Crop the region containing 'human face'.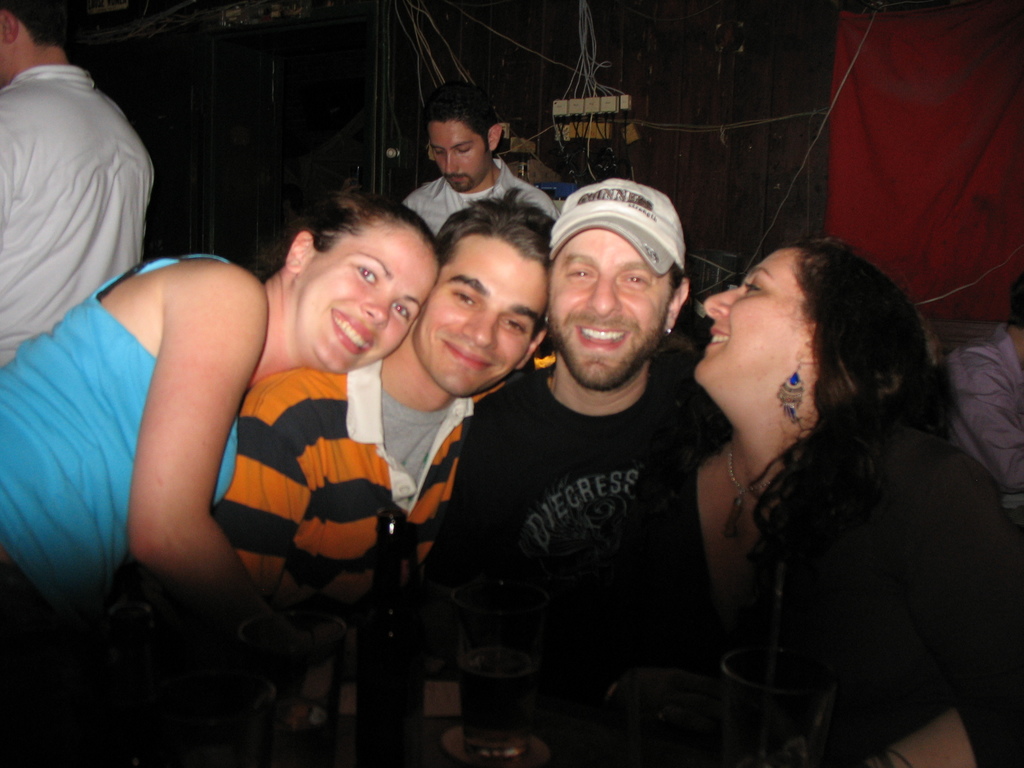
Crop region: 419/247/548/393.
